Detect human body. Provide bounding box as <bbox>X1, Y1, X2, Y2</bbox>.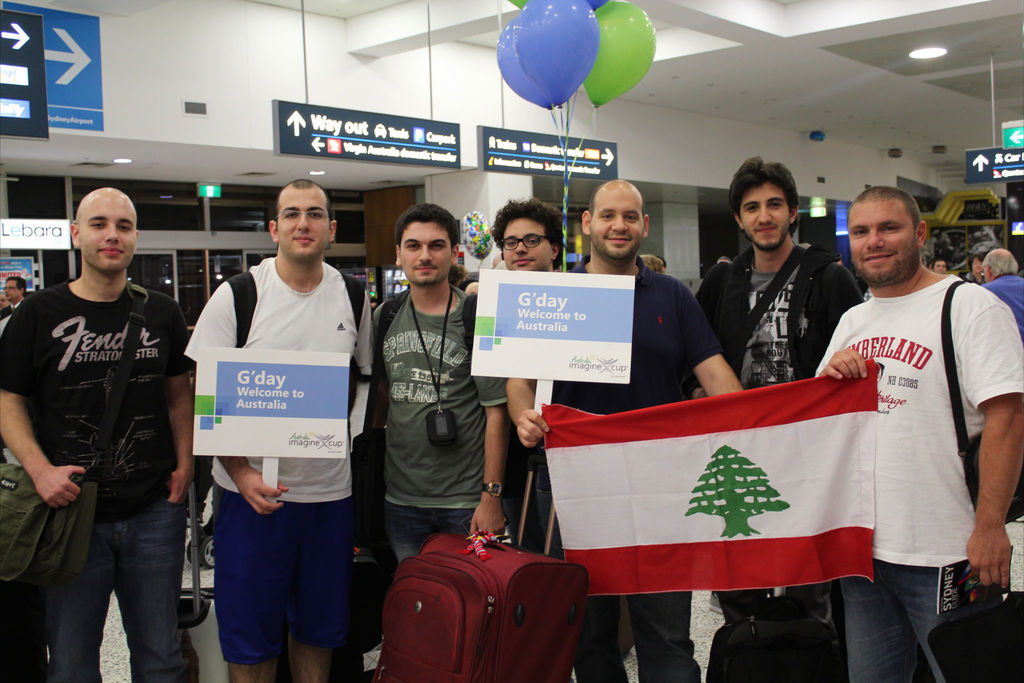
<bbox>697, 145, 870, 623</bbox>.
